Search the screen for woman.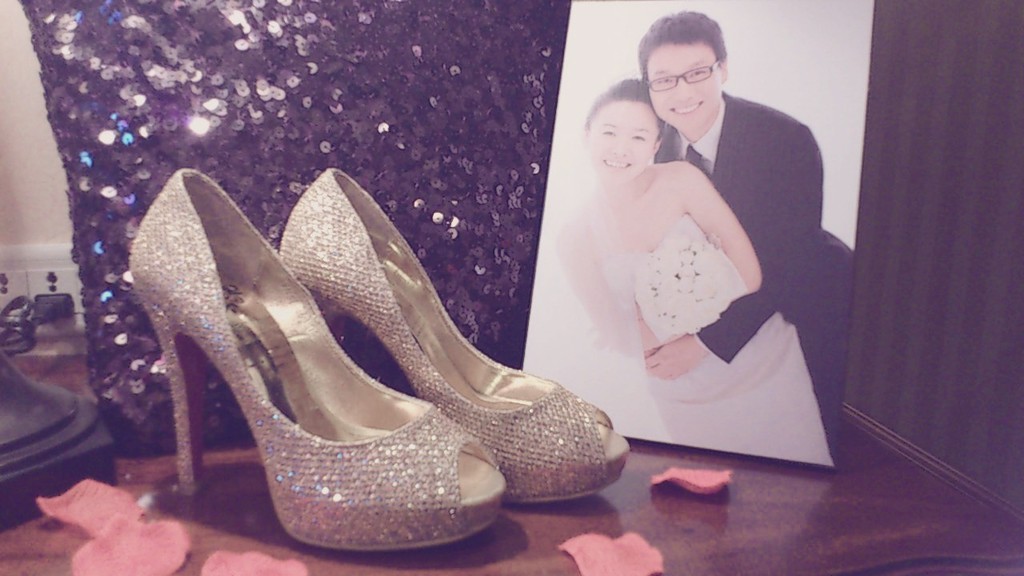
Found at x1=551 y1=75 x2=839 y2=468.
